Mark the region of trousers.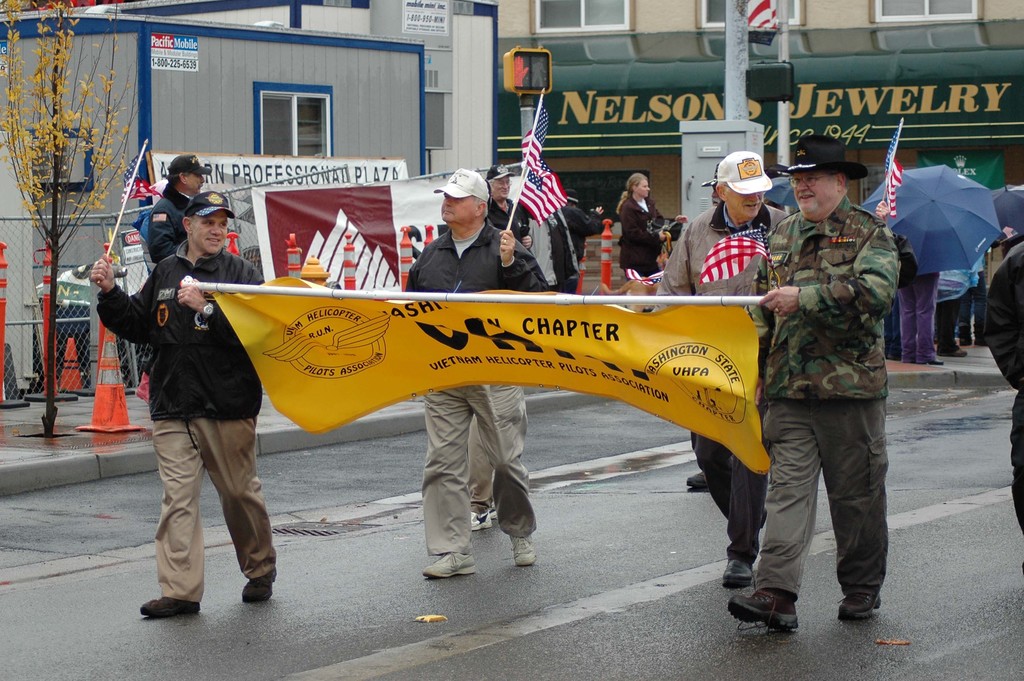
Region: x1=753, y1=397, x2=886, y2=600.
